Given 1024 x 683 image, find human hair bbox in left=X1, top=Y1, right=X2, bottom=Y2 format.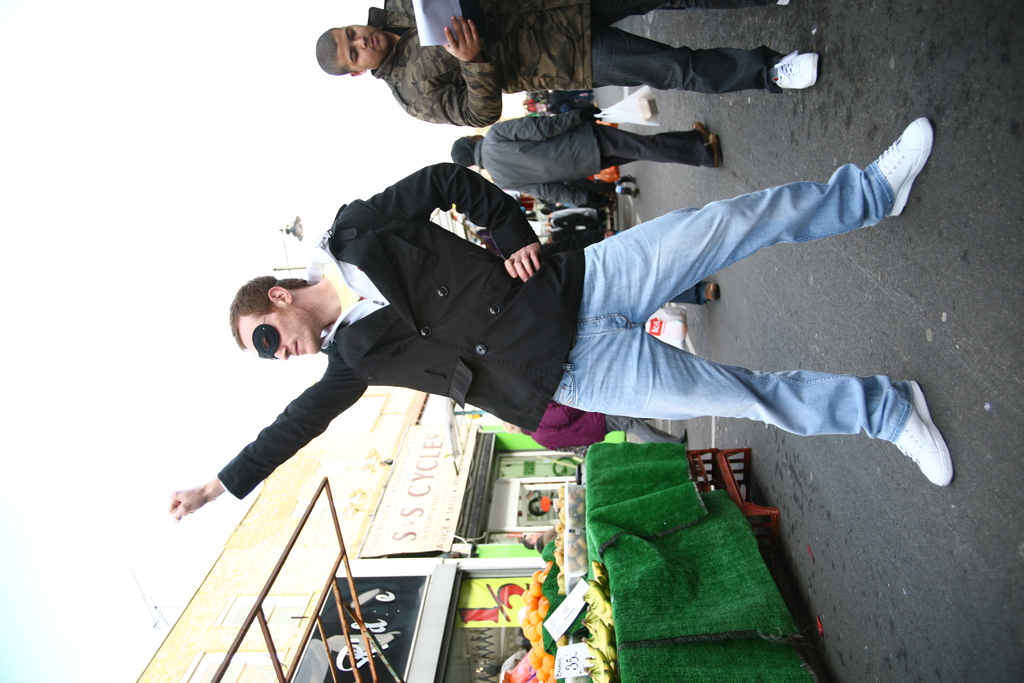
left=226, top=271, right=303, bottom=345.
